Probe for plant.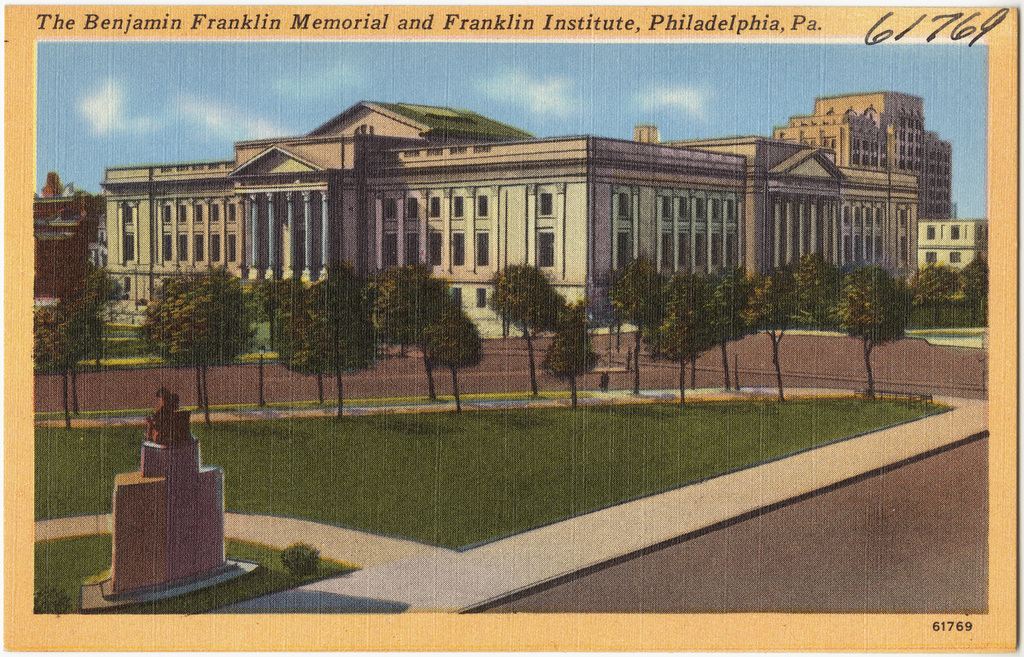
Probe result: detection(275, 541, 325, 575).
